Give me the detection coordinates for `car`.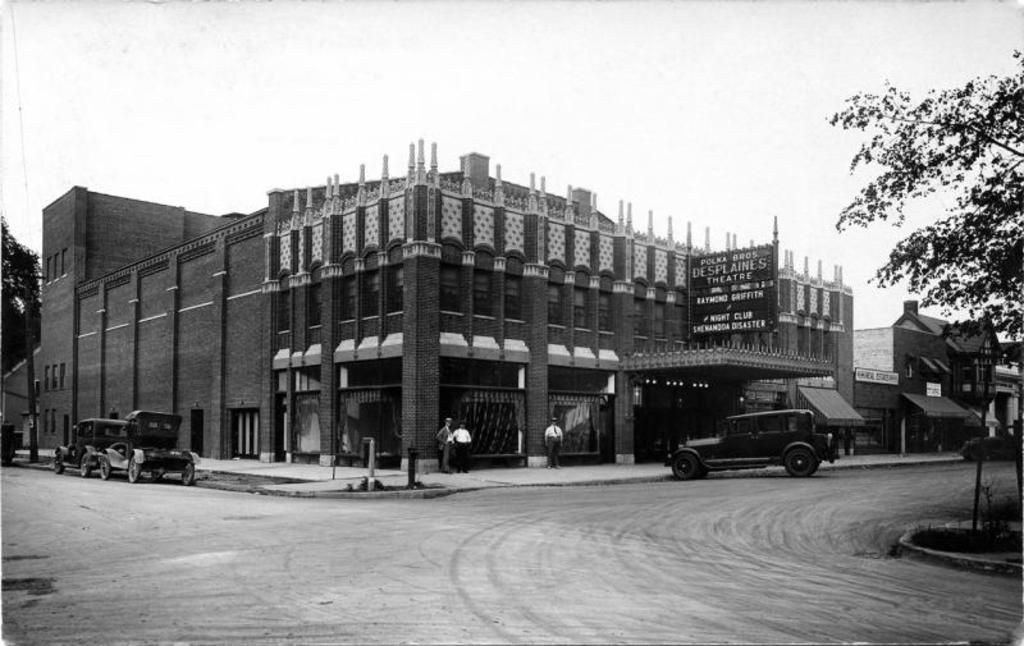
<region>49, 408, 160, 477</region>.
